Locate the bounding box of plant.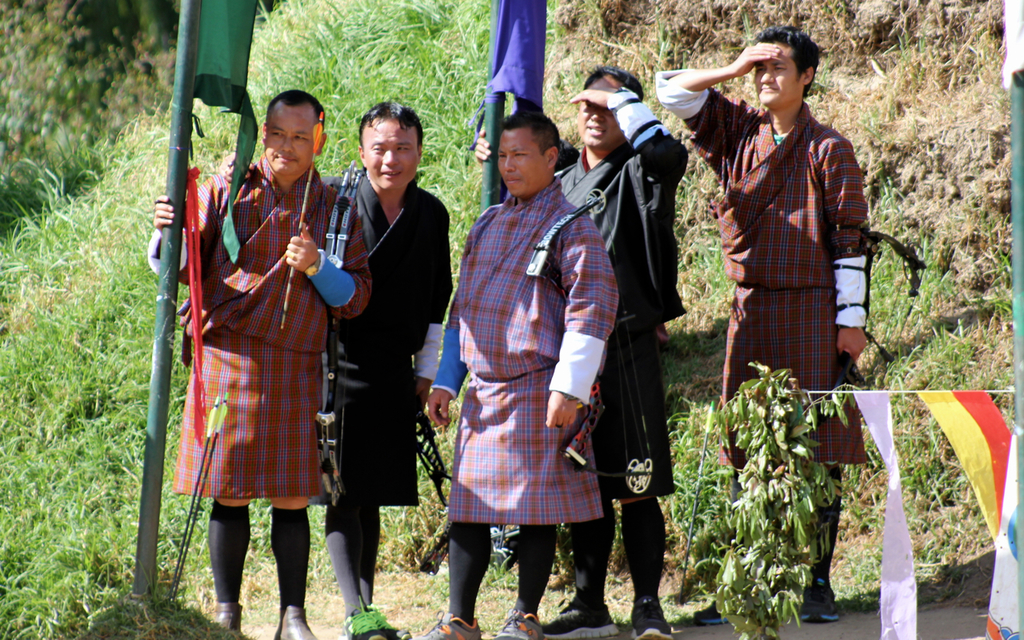
Bounding box: (left=660, top=308, right=872, bottom=619).
